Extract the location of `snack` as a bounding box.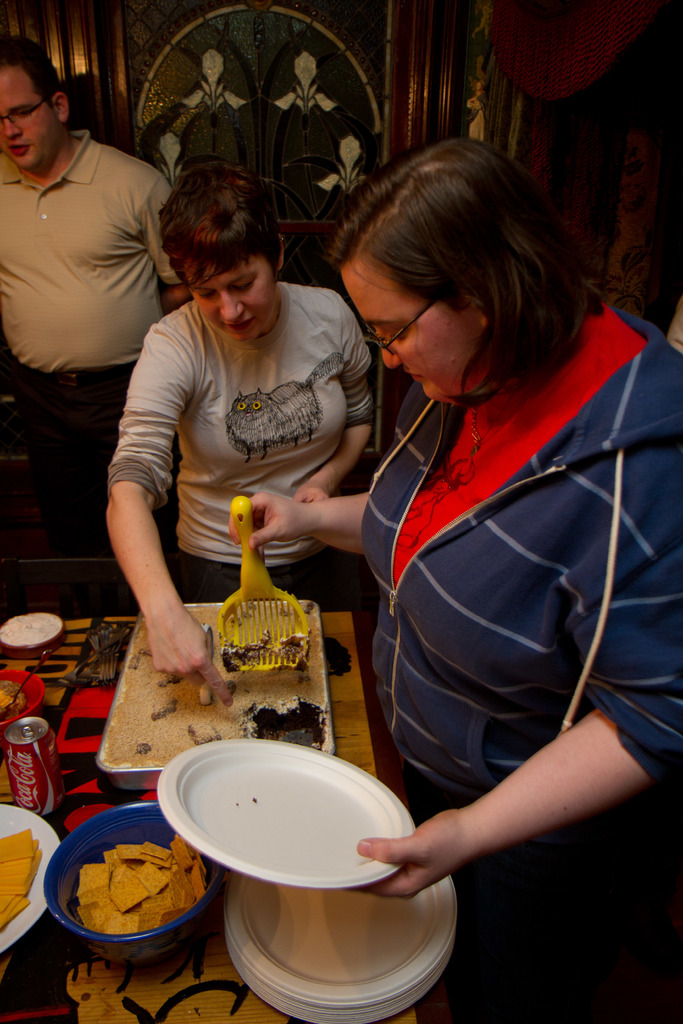
left=47, top=850, right=179, bottom=939.
